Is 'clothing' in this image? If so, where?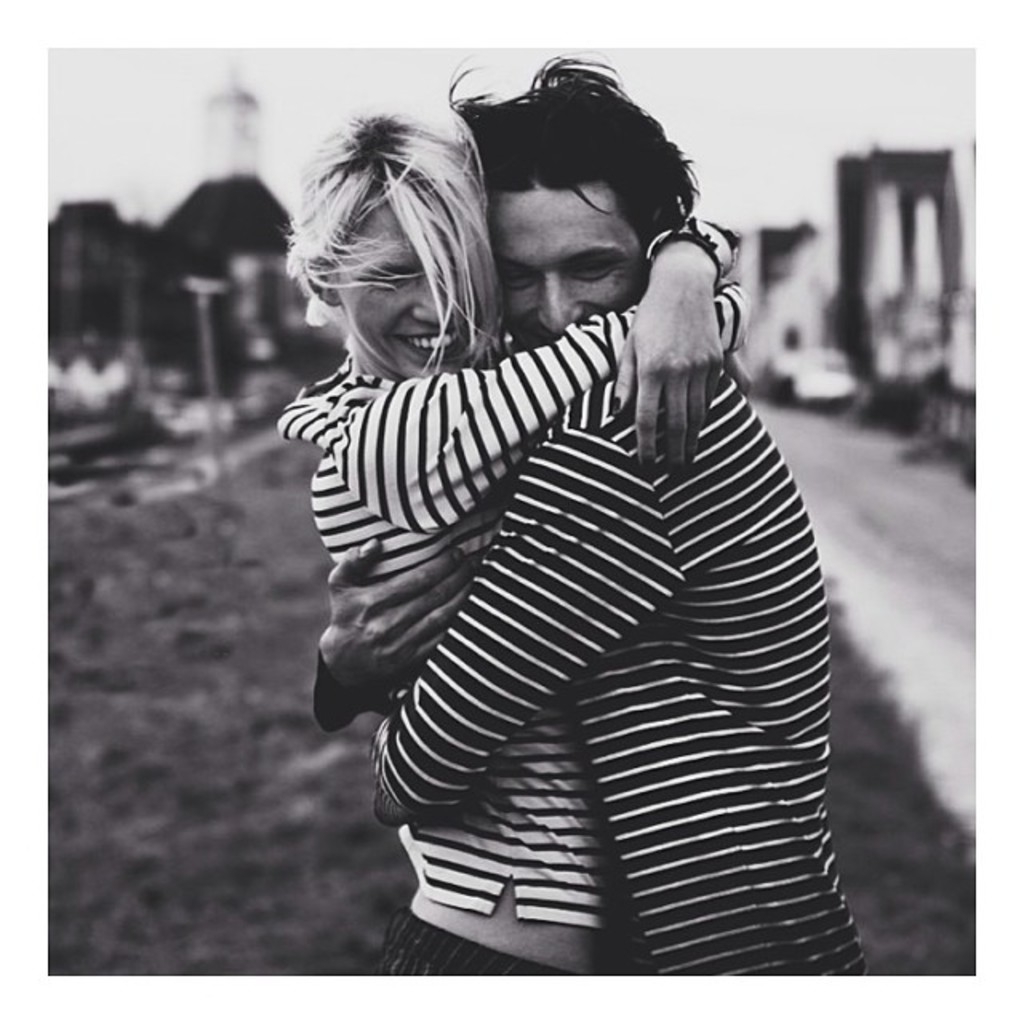
Yes, at select_region(378, 299, 867, 986).
